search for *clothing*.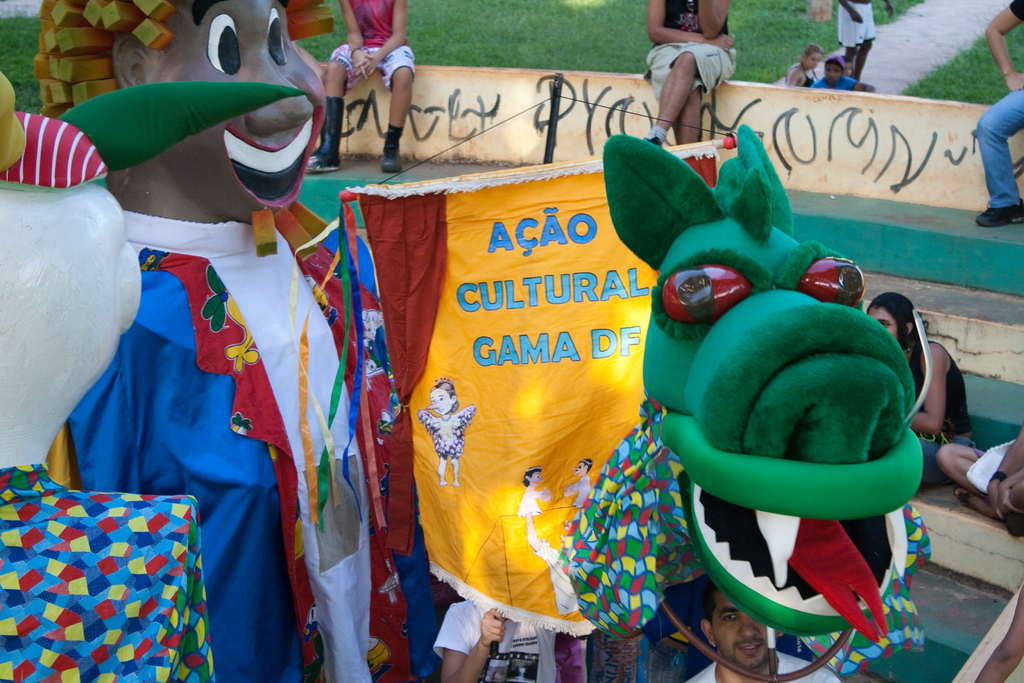
Found at select_region(431, 593, 557, 682).
